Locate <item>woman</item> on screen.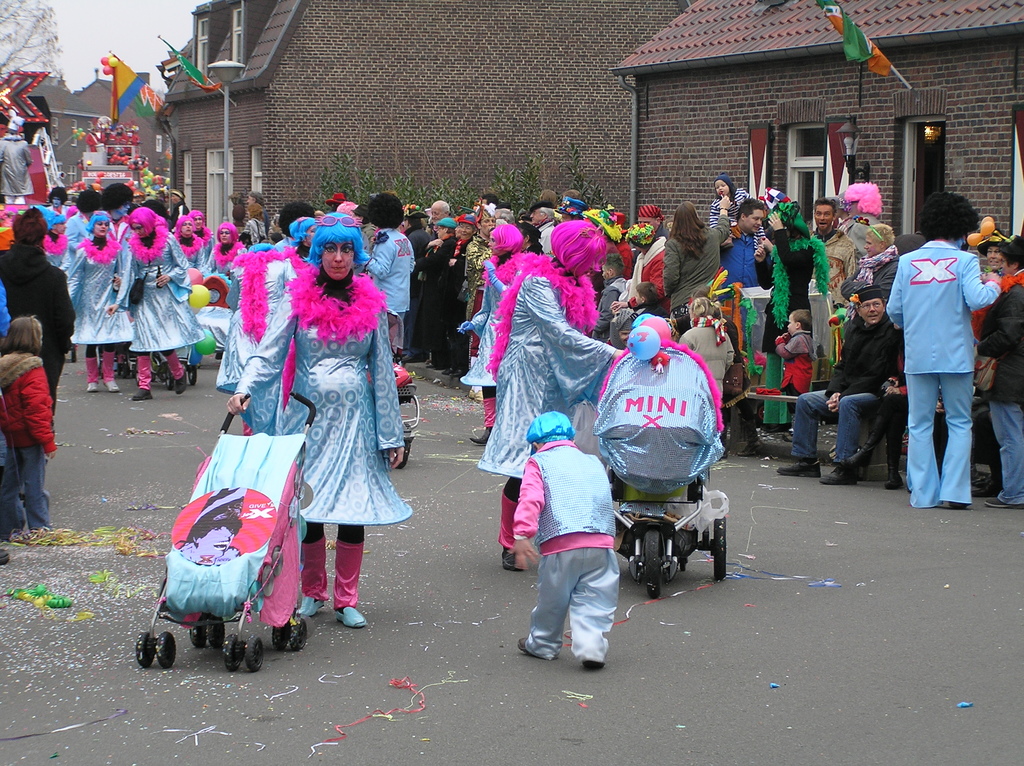
On screen at x1=100 y1=208 x2=191 y2=406.
